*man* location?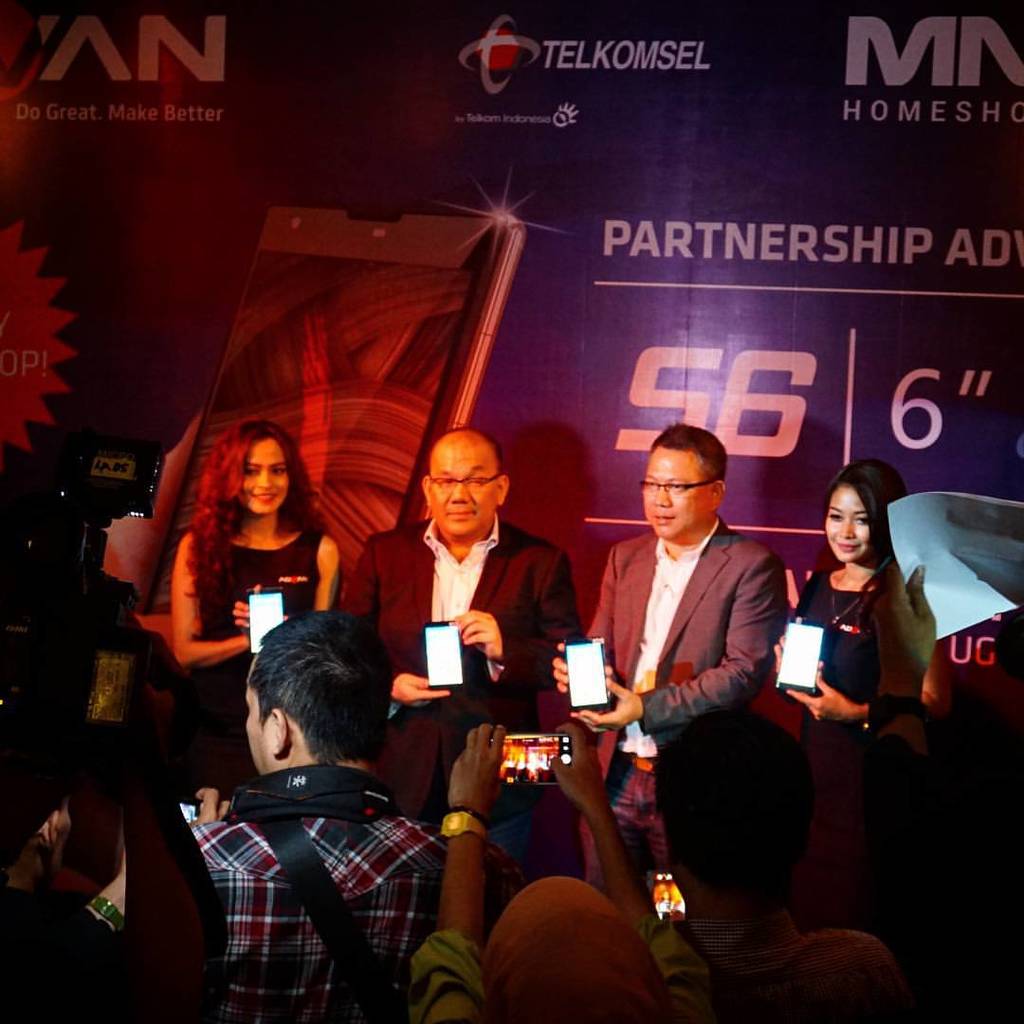
327,427,580,831
